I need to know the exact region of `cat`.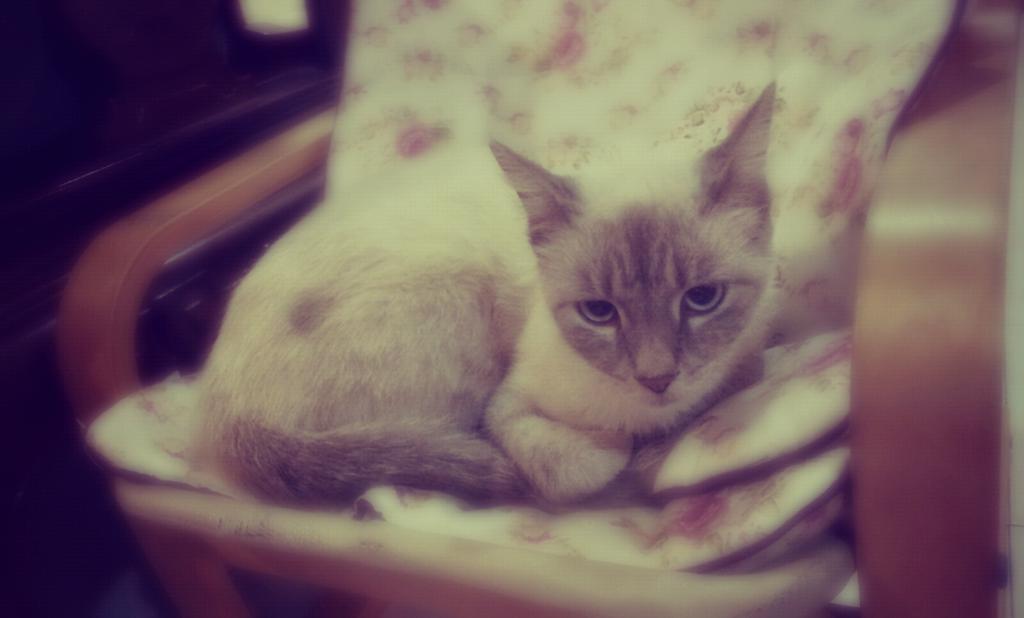
Region: box(193, 76, 786, 508).
